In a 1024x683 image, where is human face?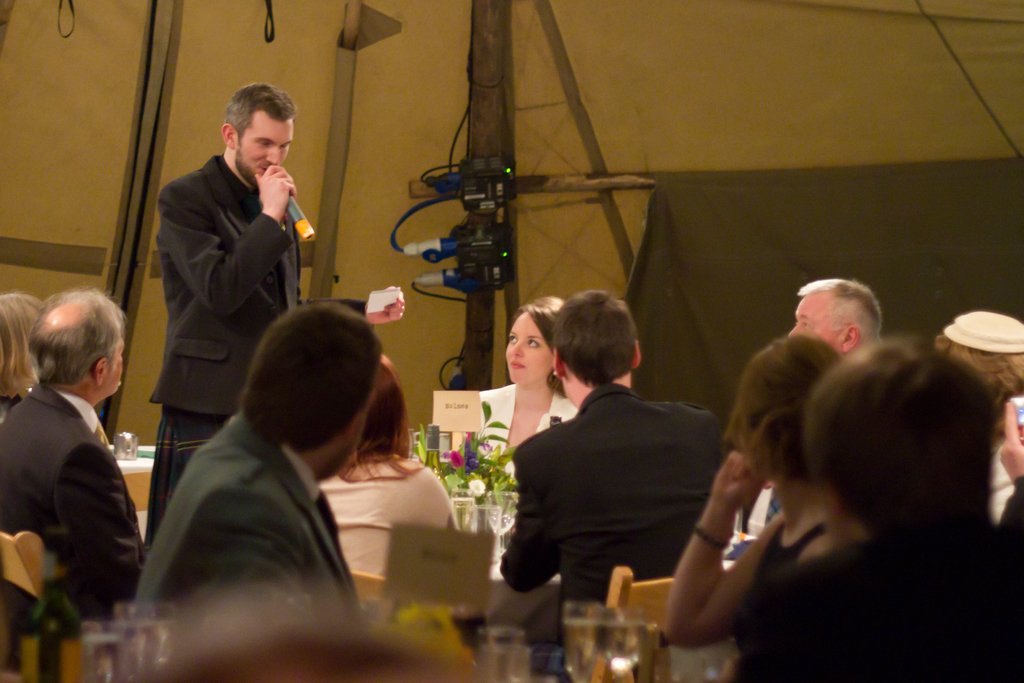
[left=237, top=109, right=295, bottom=179].
